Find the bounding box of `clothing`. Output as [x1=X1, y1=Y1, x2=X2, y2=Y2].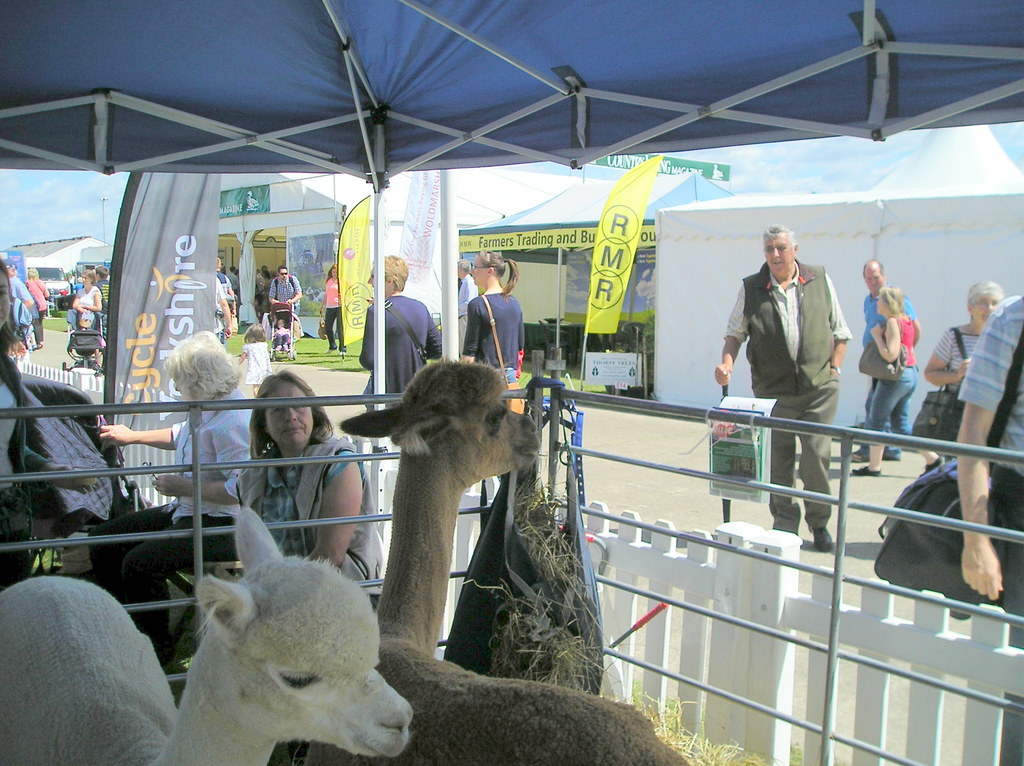
[x1=269, y1=271, x2=300, y2=320].
